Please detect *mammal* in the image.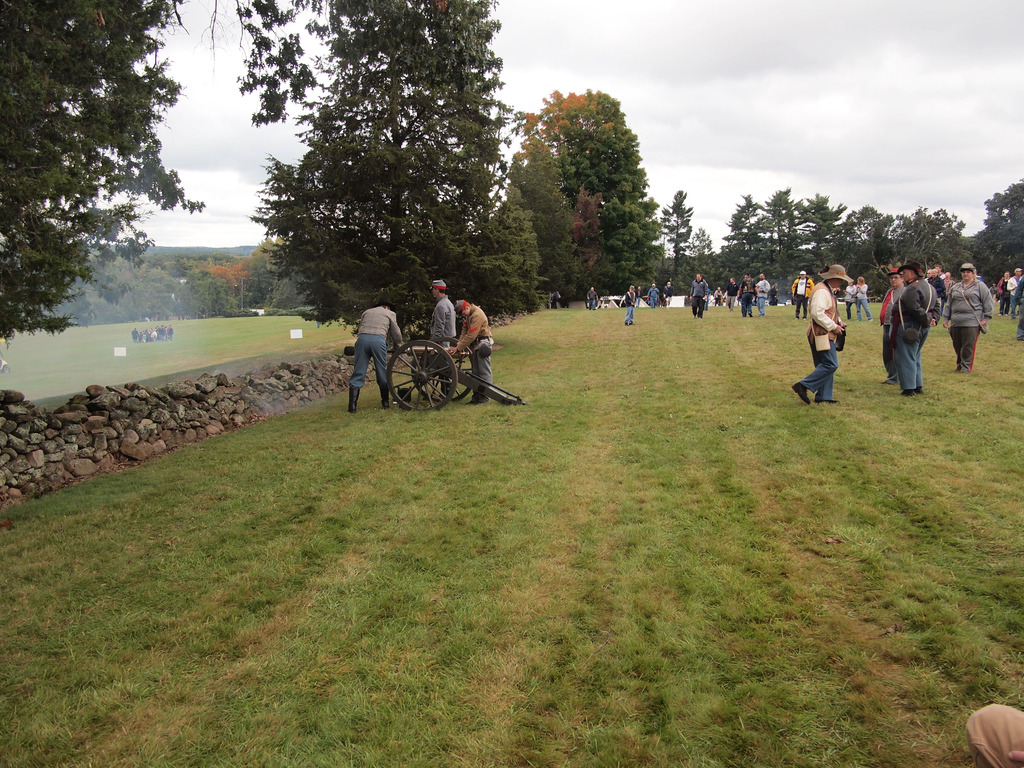
[890, 259, 943, 395].
